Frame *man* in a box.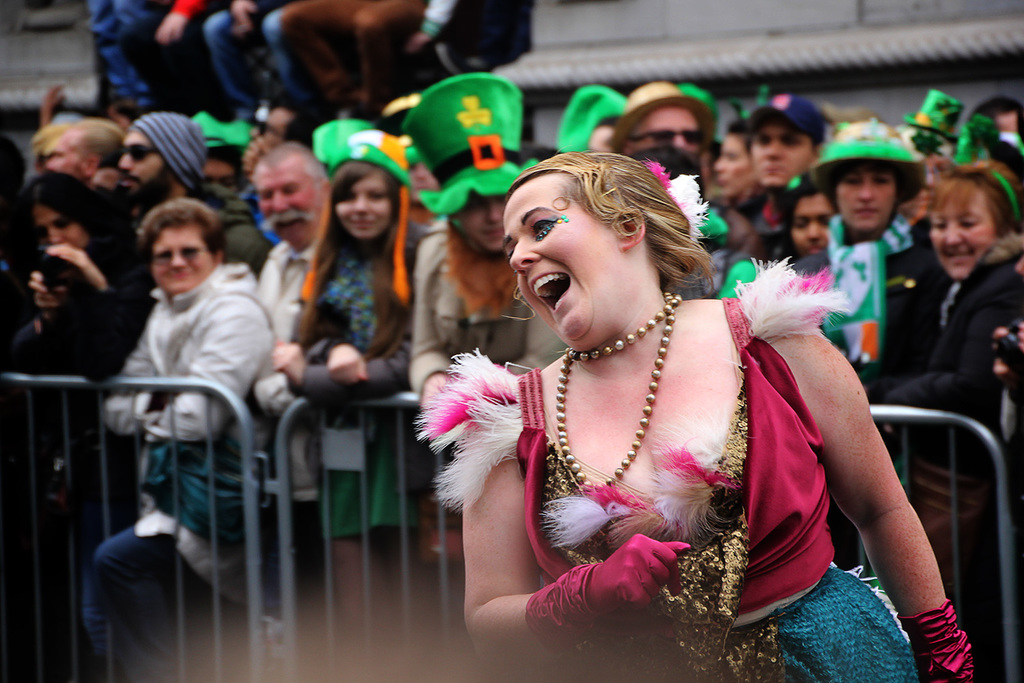
bbox=(414, 189, 570, 415).
